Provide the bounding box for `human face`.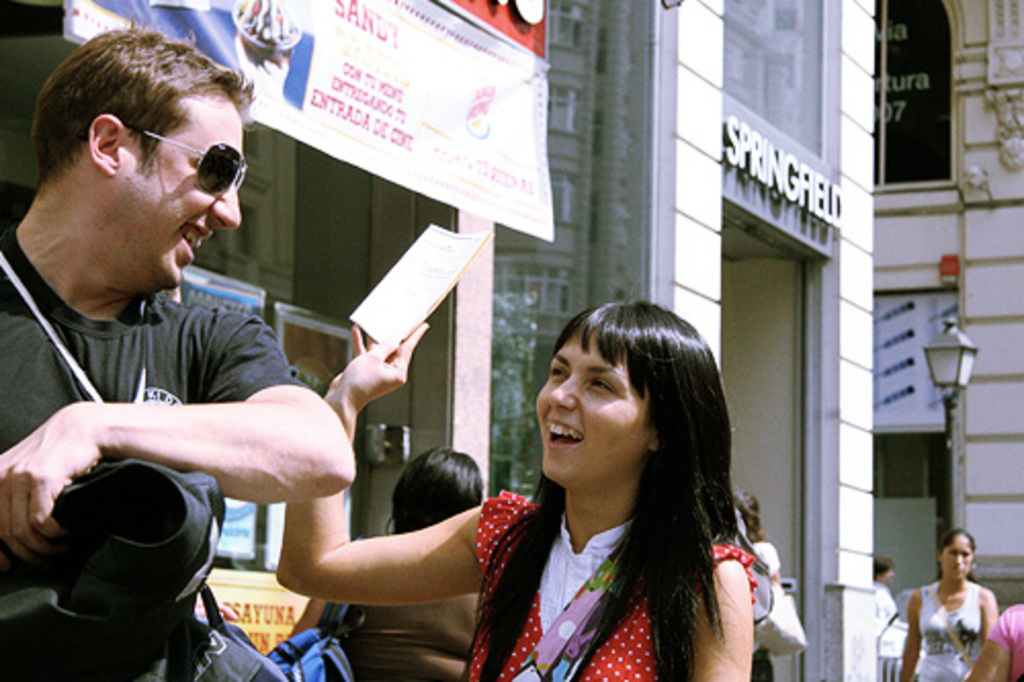
region(942, 539, 971, 584).
